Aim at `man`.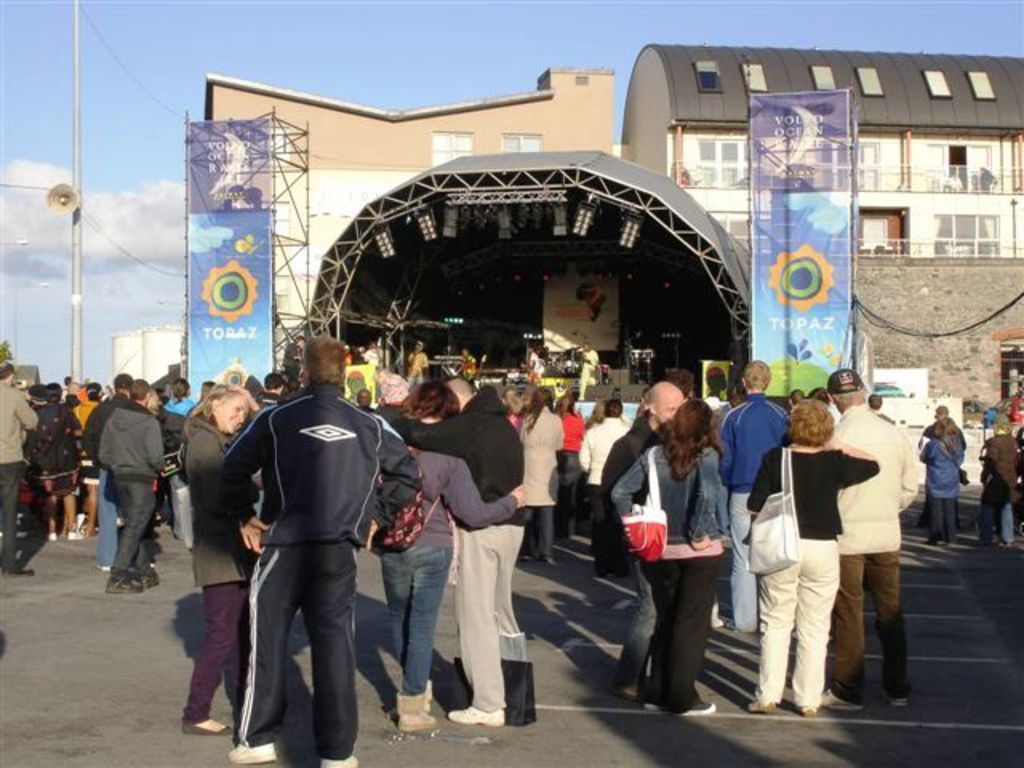
Aimed at bbox=[387, 373, 525, 730].
